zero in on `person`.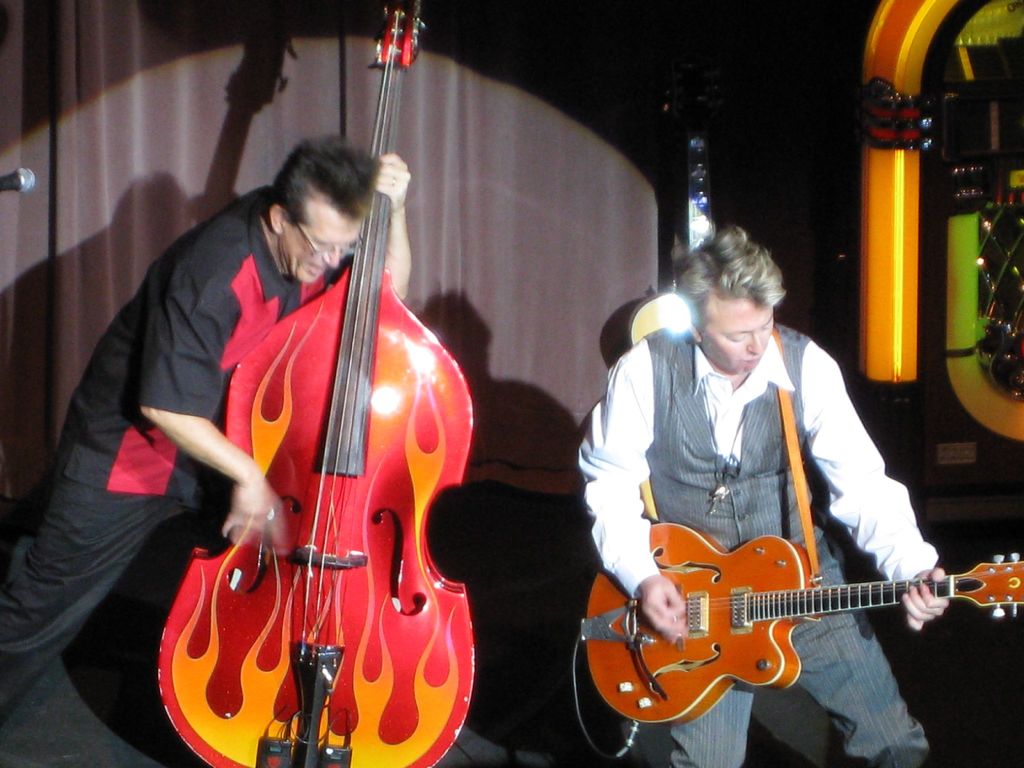
Zeroed in: bbox=(0, 125, 429, 737).
